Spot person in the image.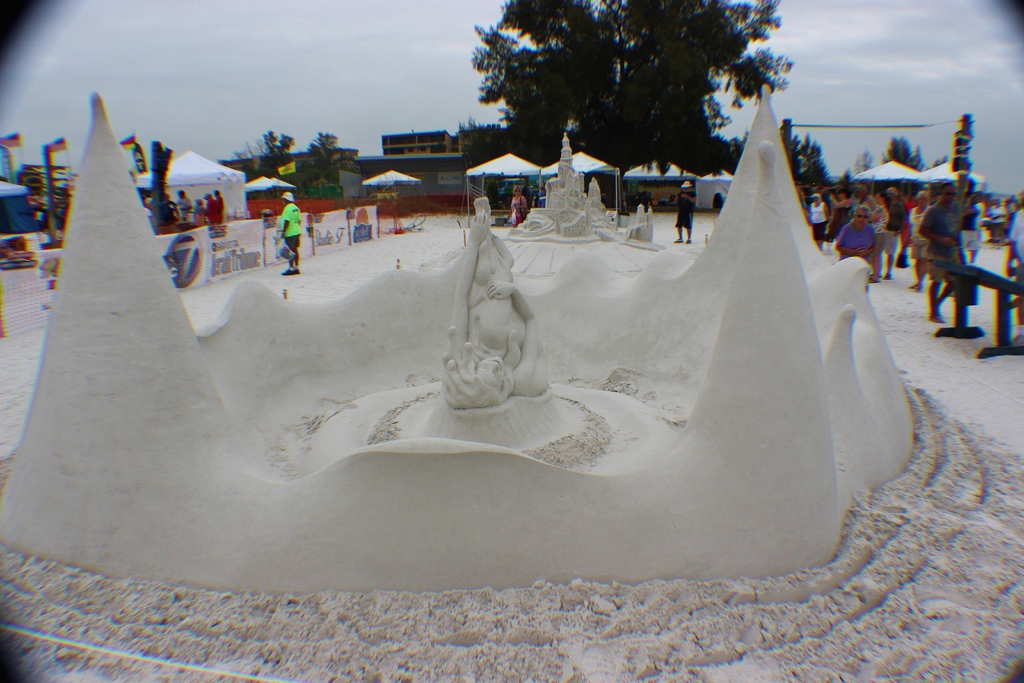
person found at region(440, 195, 546, 406).
